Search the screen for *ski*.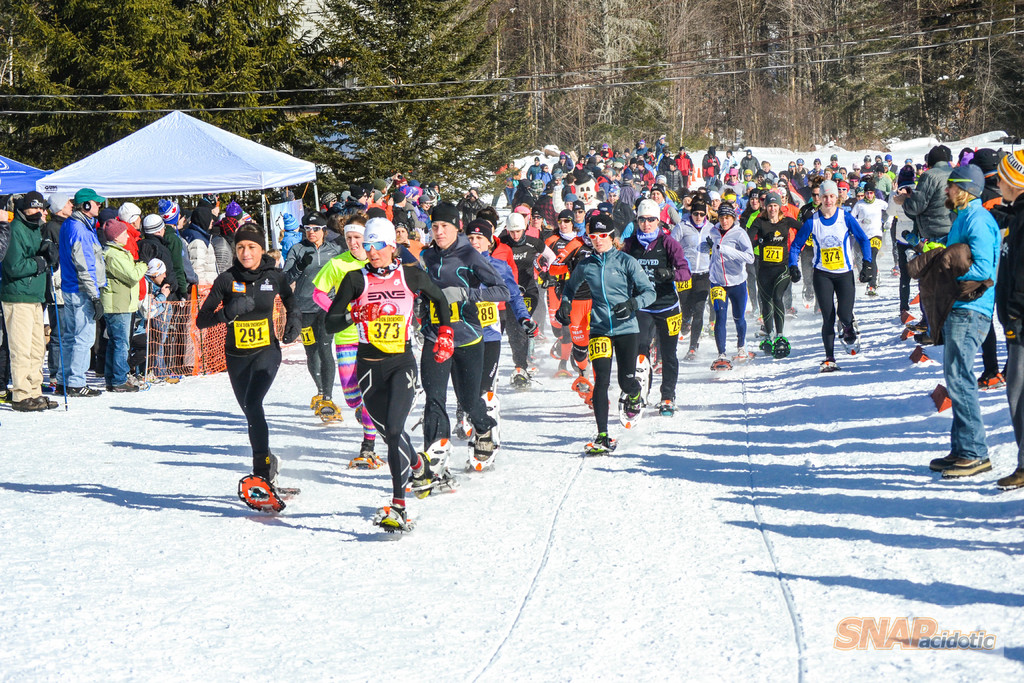
Found at [468, 390, 502, 472].
